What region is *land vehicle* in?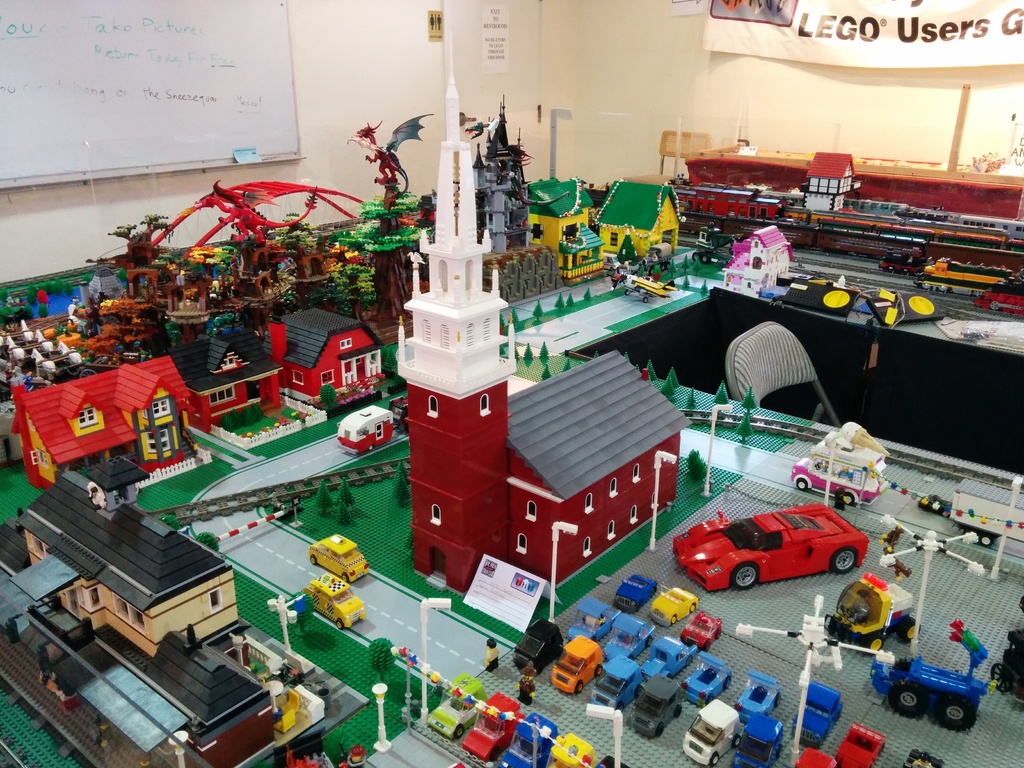
crop(790, 432, 889, 509).
